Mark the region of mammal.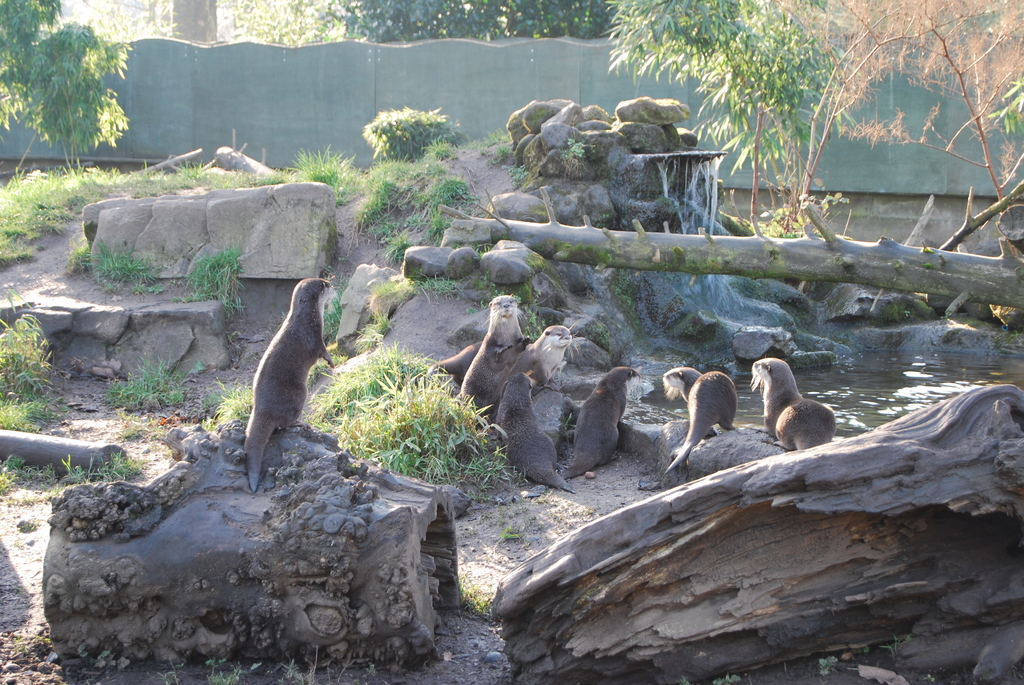
Region: bbox(662, 366, 738, 469).
